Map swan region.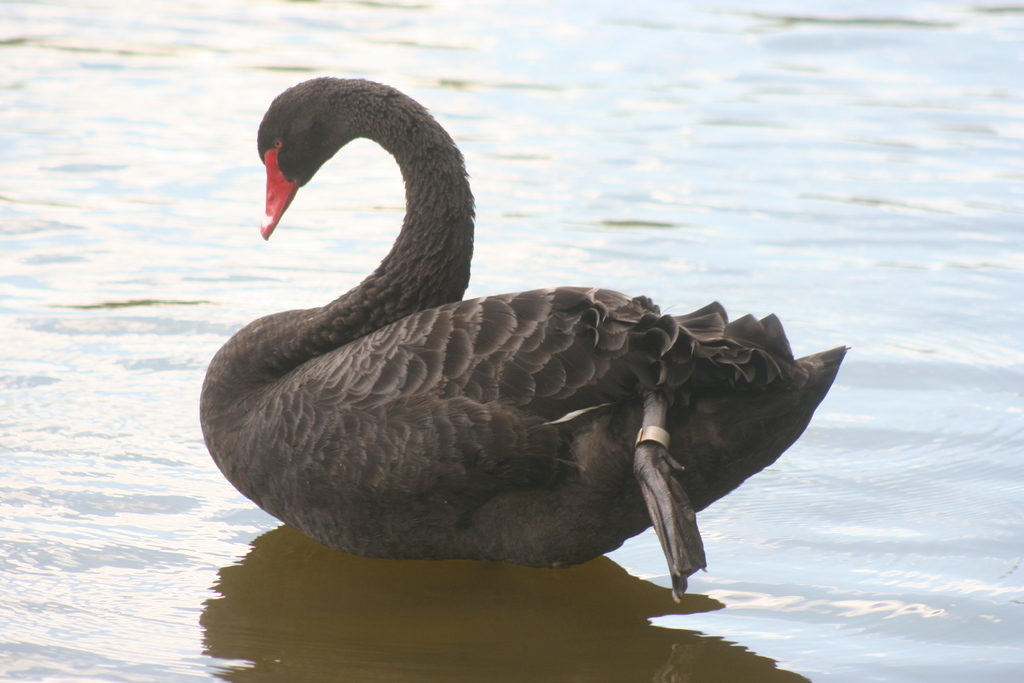
Mapped to pyautogui.locateOnScreen(193, 74, 847, 622).
